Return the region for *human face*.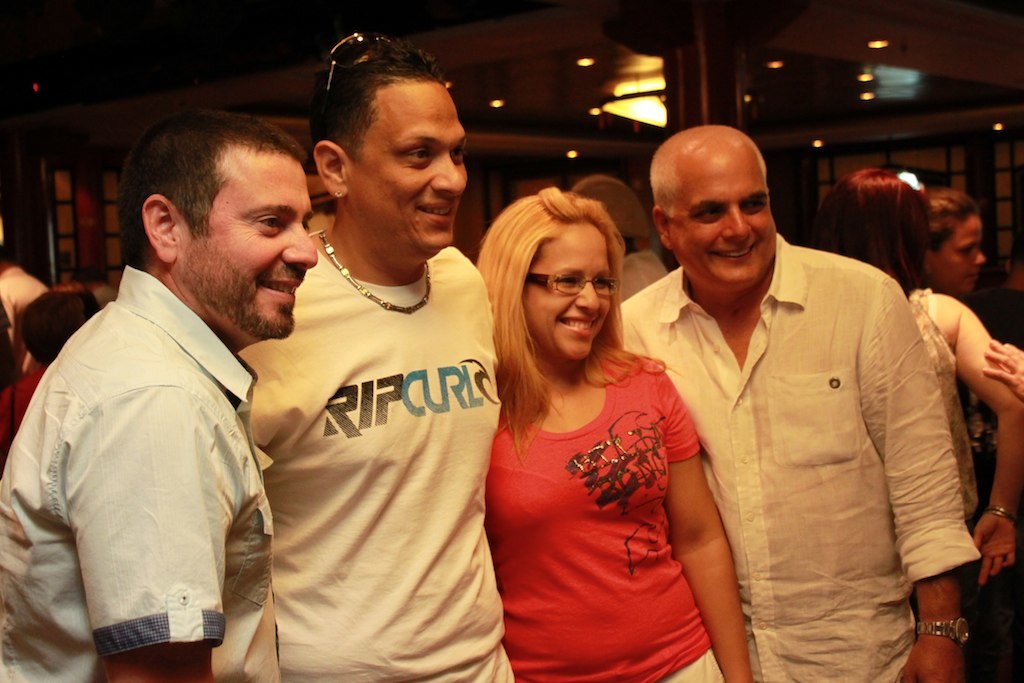
select_region(518, 219, 613, 360).
